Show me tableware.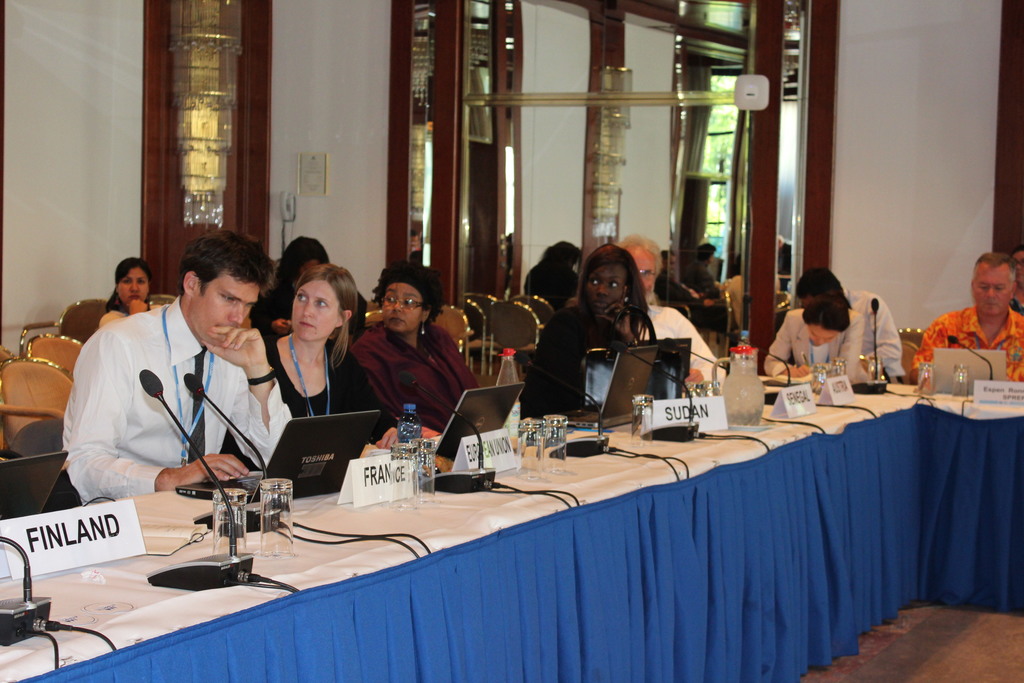
tableware is here: 628 394 656 444.
